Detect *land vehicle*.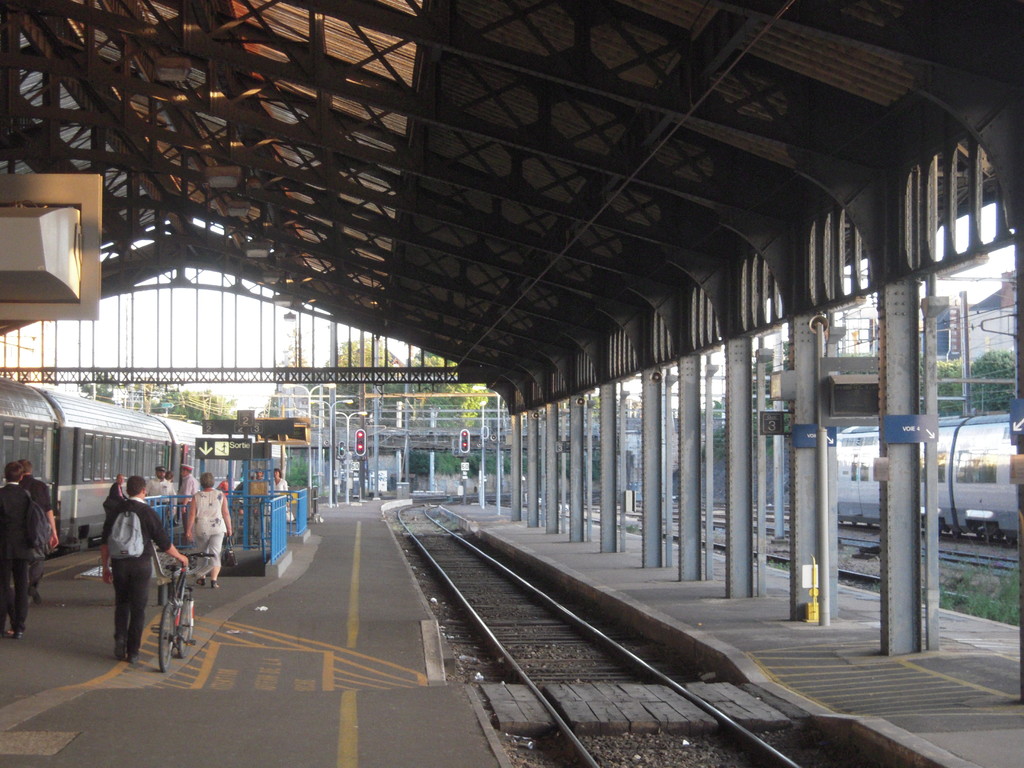
Detected at (x1=148, y1=545, x2=218, y2=673).
